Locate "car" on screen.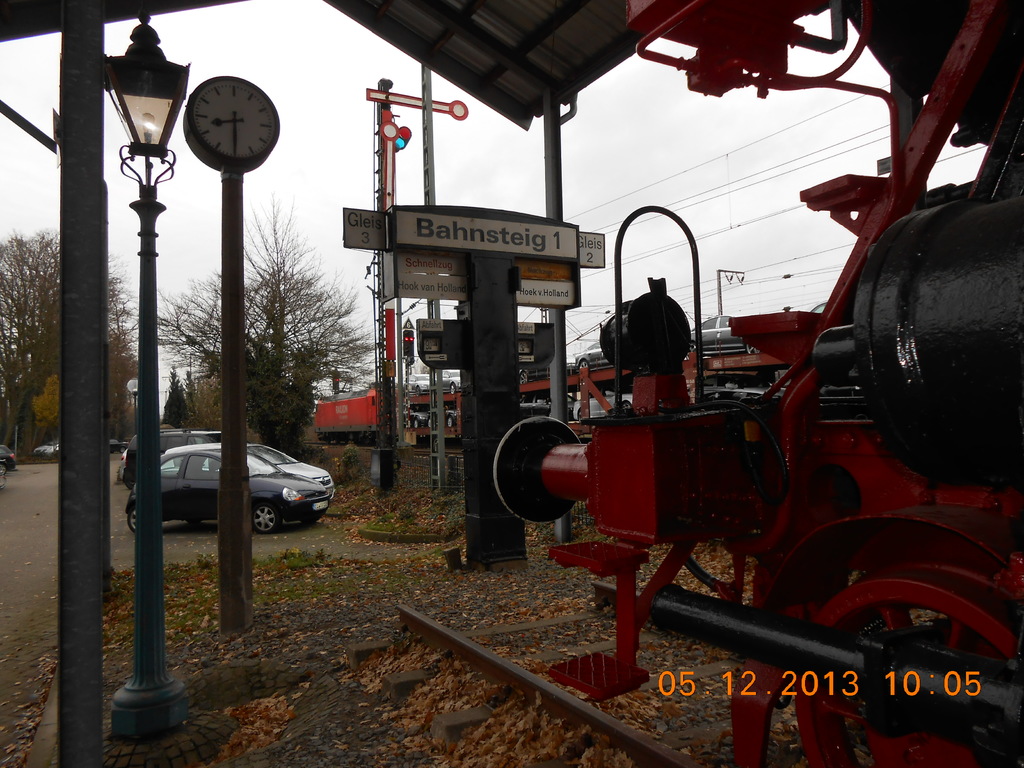
On screen at <box>168,443,335,499</box>.
